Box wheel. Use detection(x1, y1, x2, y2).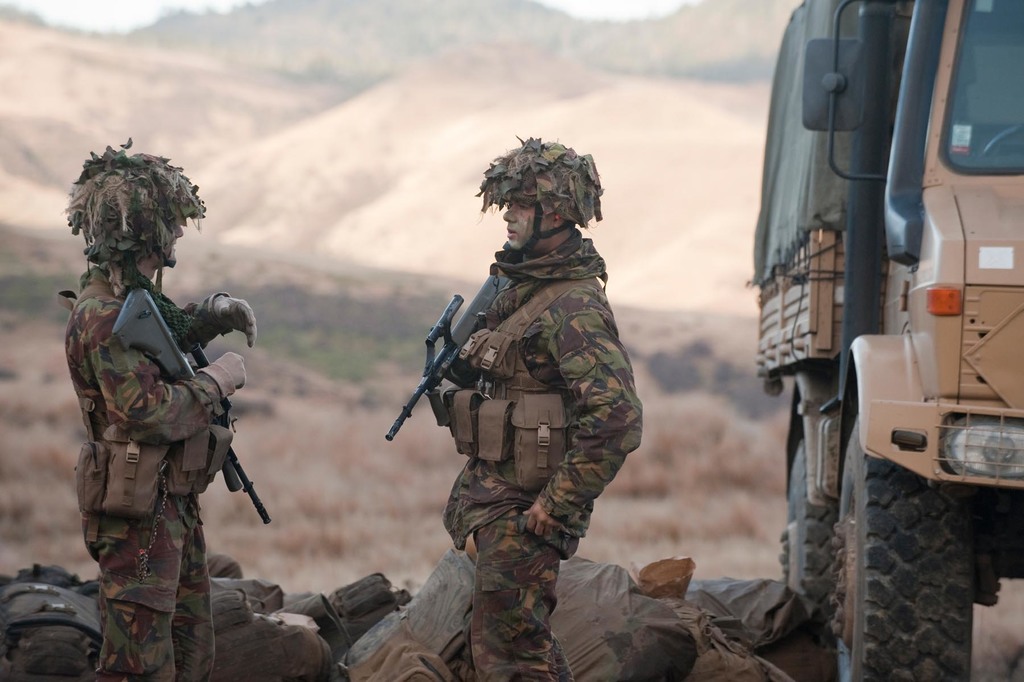
detection(831, 413, 989, 680).
